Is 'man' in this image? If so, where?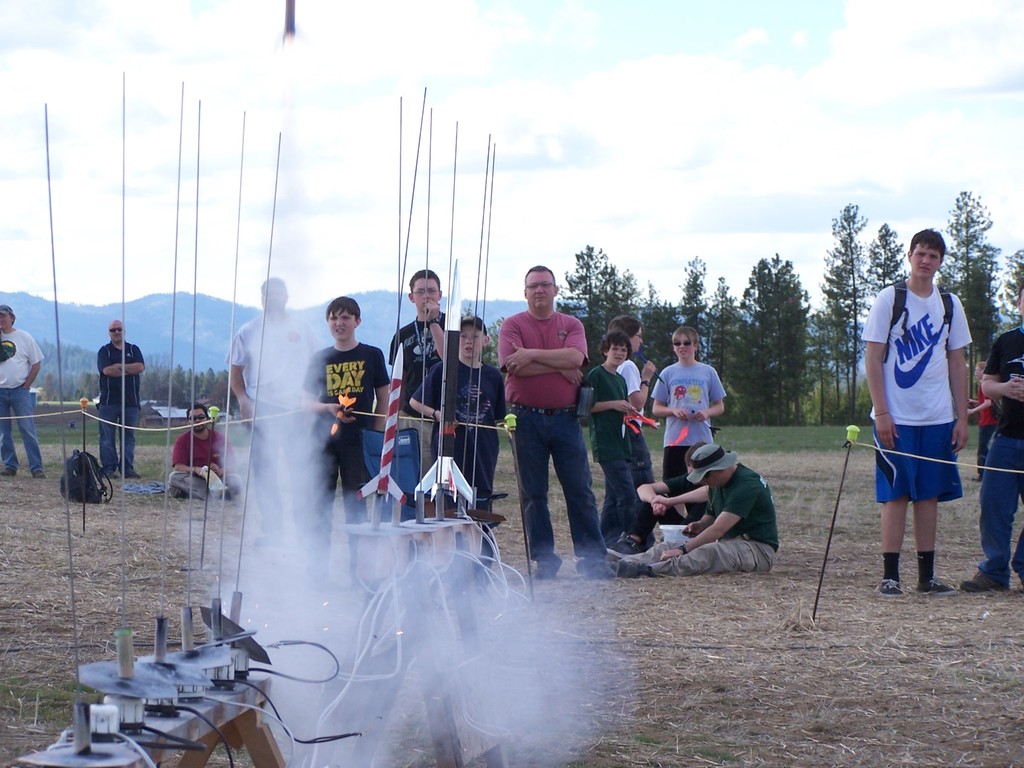
Yes, at [495,277,612,564].
